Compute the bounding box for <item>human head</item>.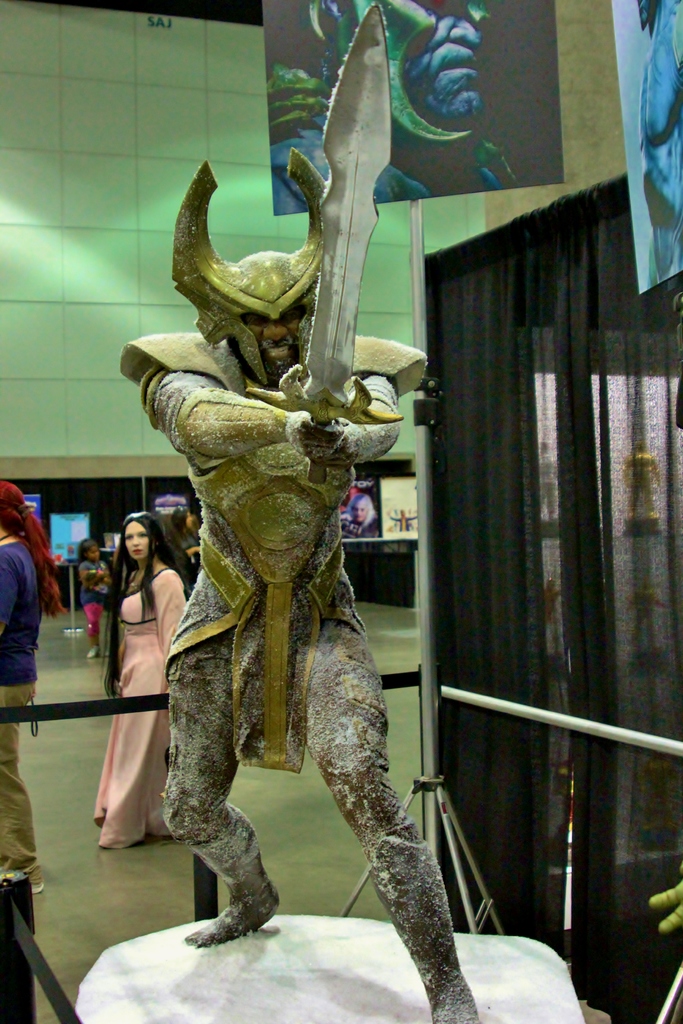
[173,506,195,532].
